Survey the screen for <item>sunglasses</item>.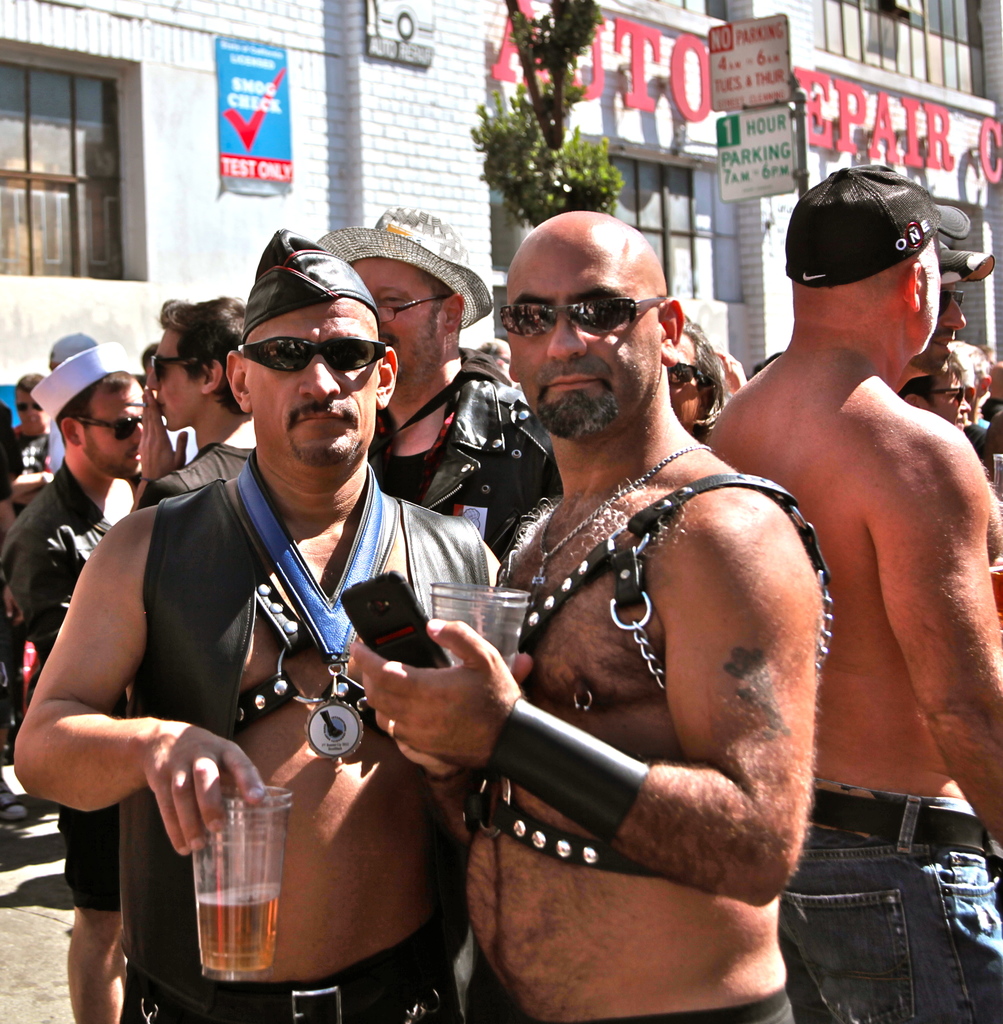
Survey found: detection(74, 414, 142, 444).
